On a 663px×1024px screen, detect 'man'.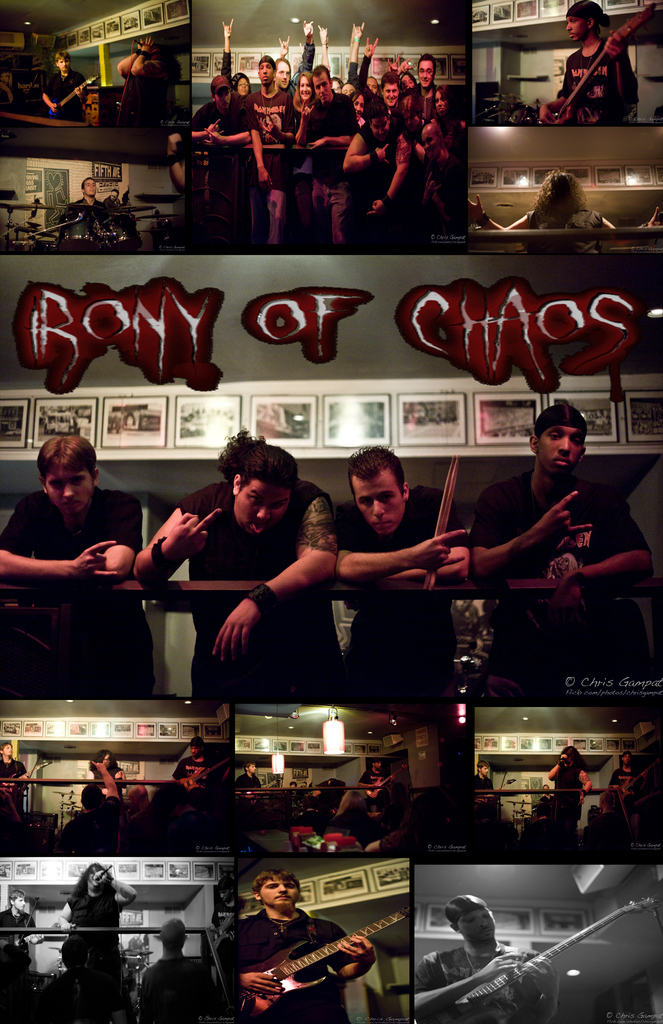
crop(62, 753, 120, 862).
